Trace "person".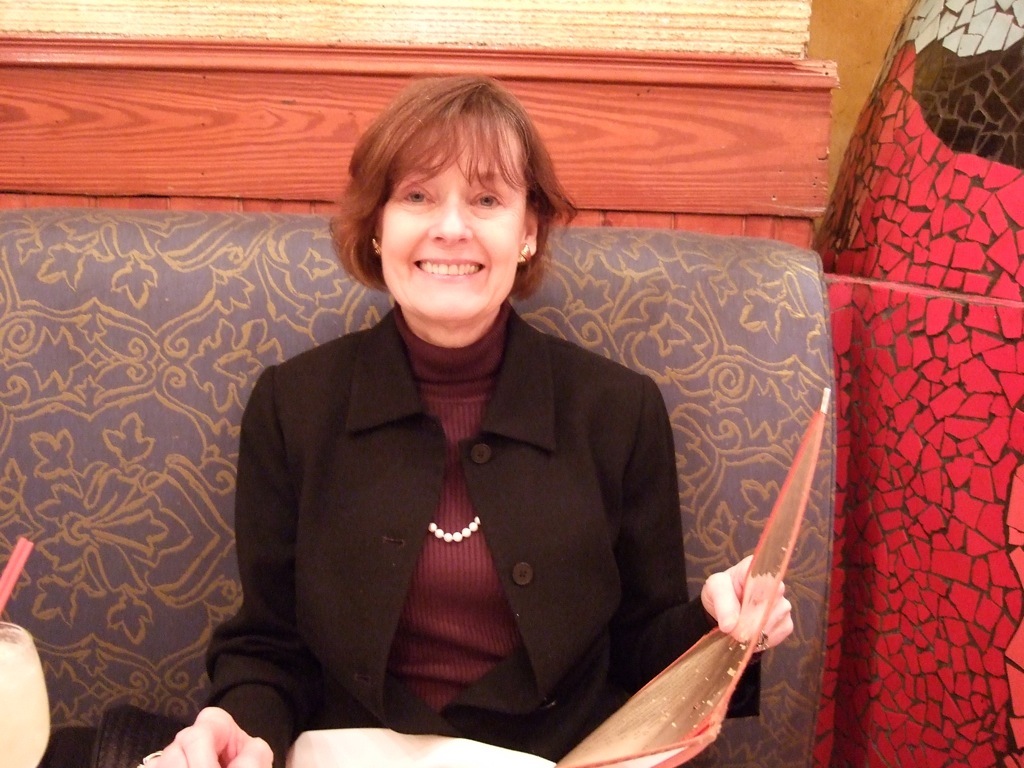
Traced to pyautogui.locateOnScreen(203, 72, 779, 746).
